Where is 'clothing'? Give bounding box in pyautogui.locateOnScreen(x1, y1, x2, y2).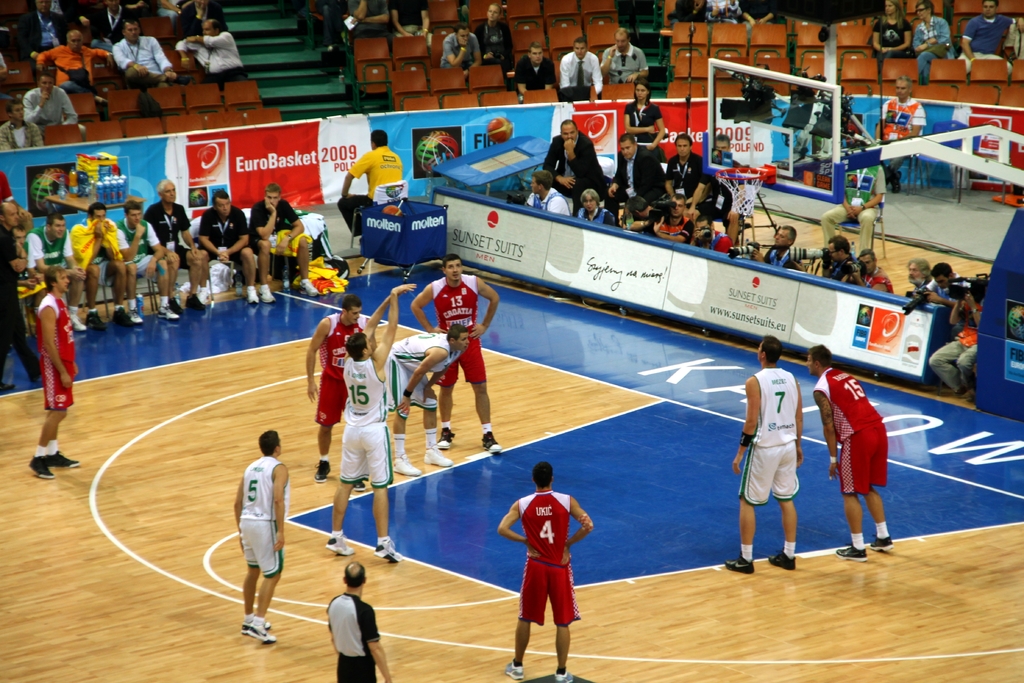
pyautogui.locateOnScreen(733, 362, 803, 504).
